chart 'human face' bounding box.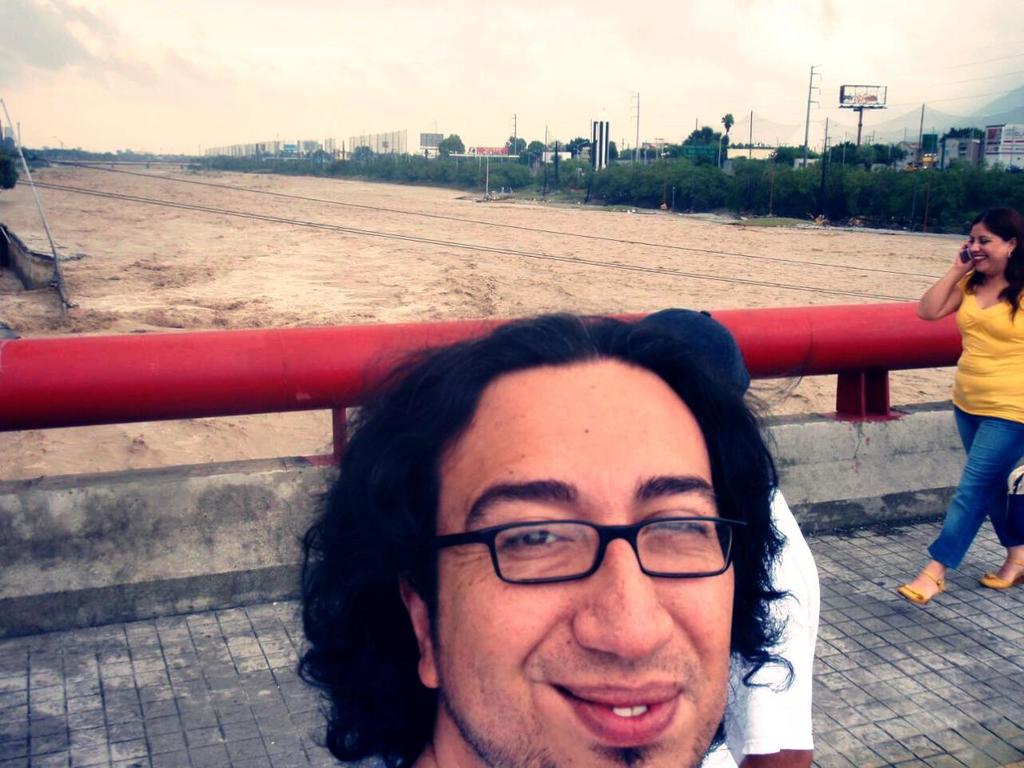
Charted: region(432, 362, 734, 767).
